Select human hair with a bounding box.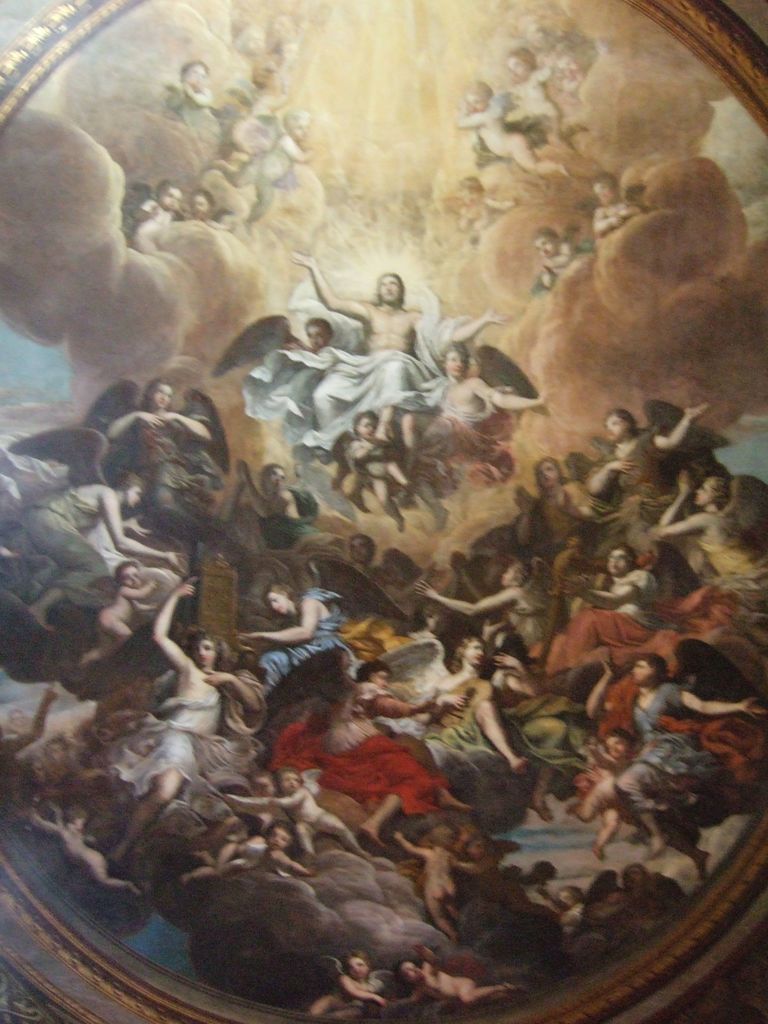
locate(350, 532, 376, 560).
